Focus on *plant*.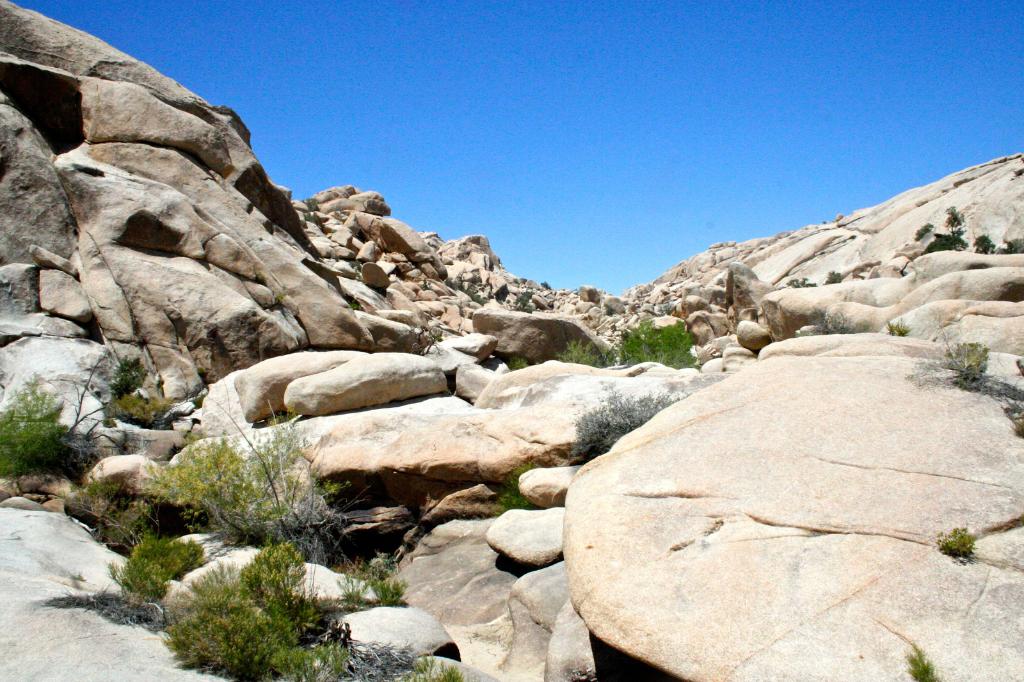
Focused at <region>557, 329, 598, 367</region>.
